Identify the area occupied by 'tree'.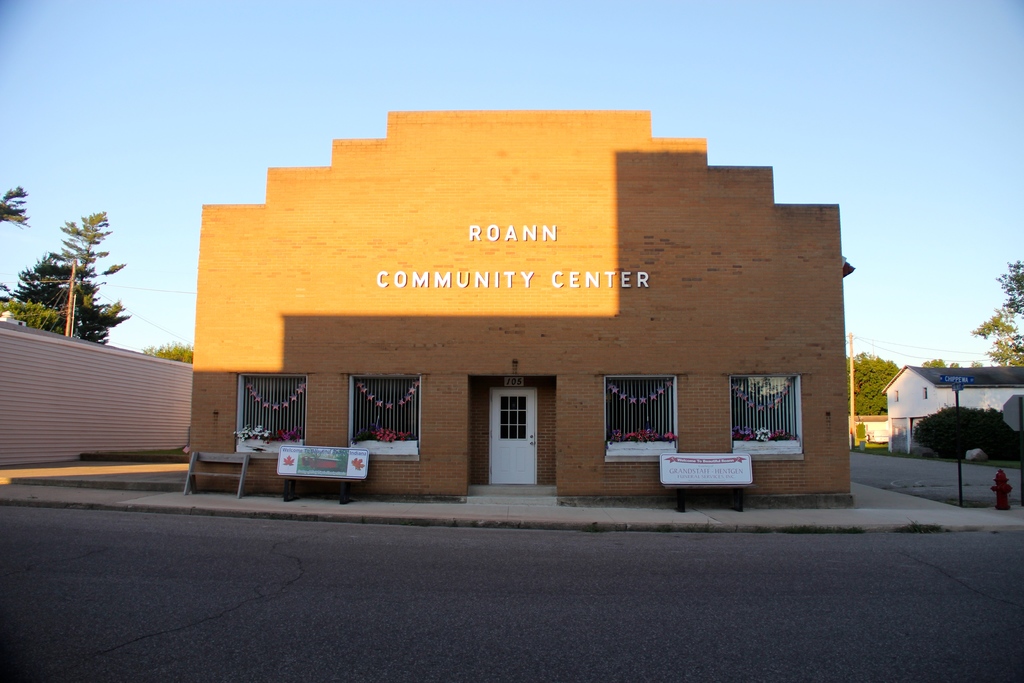
Area: x1=0 y1=179 x2=31 y2=231.
